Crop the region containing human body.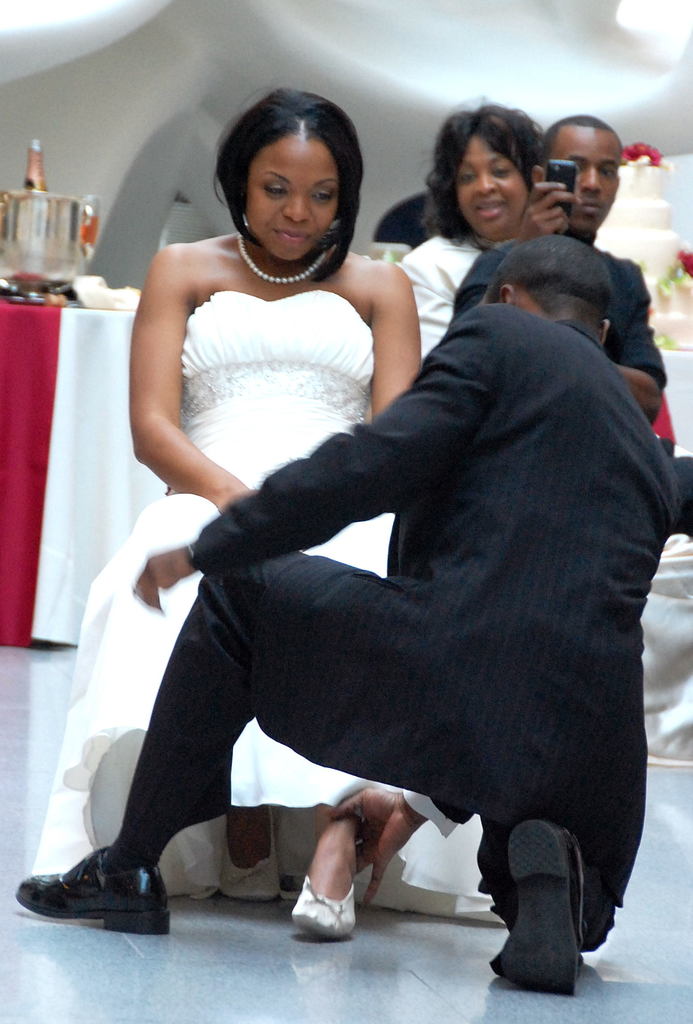
Crop region: left=518, top=118, right=680, bottom=536.
